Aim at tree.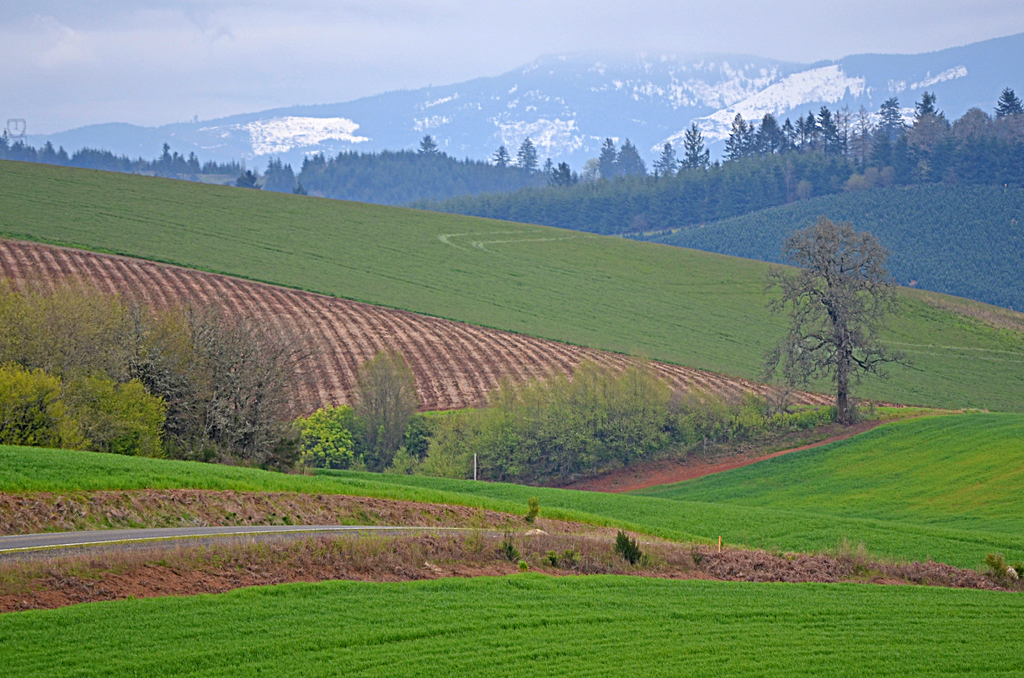
Aimed at bbox=(490, 148, 515, 169).
